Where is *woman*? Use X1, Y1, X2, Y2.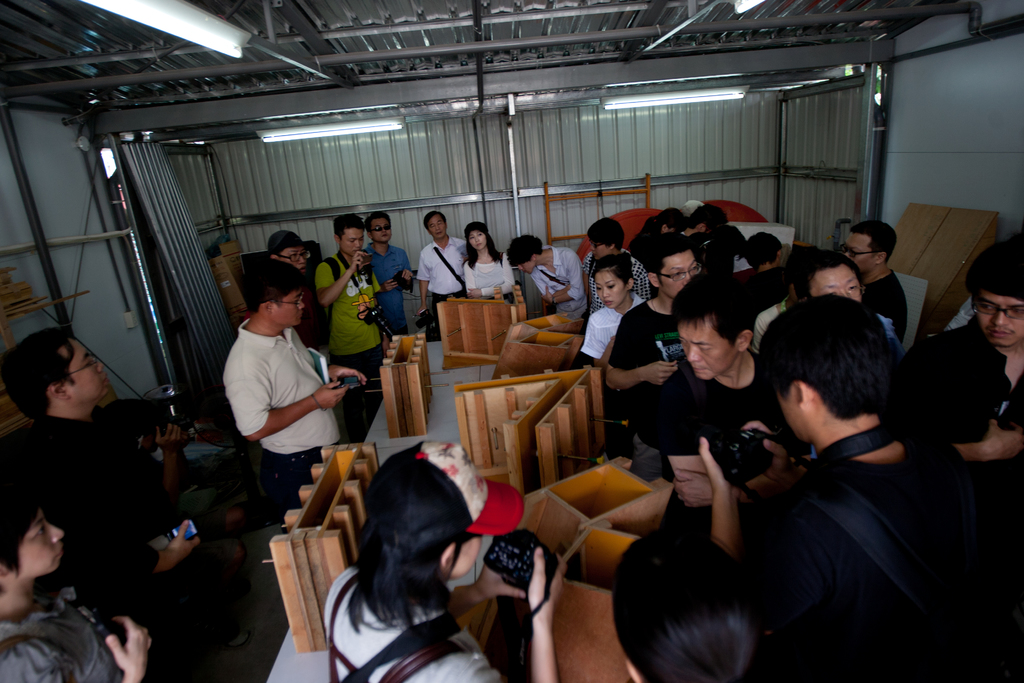
461, 220, 513, 308.
